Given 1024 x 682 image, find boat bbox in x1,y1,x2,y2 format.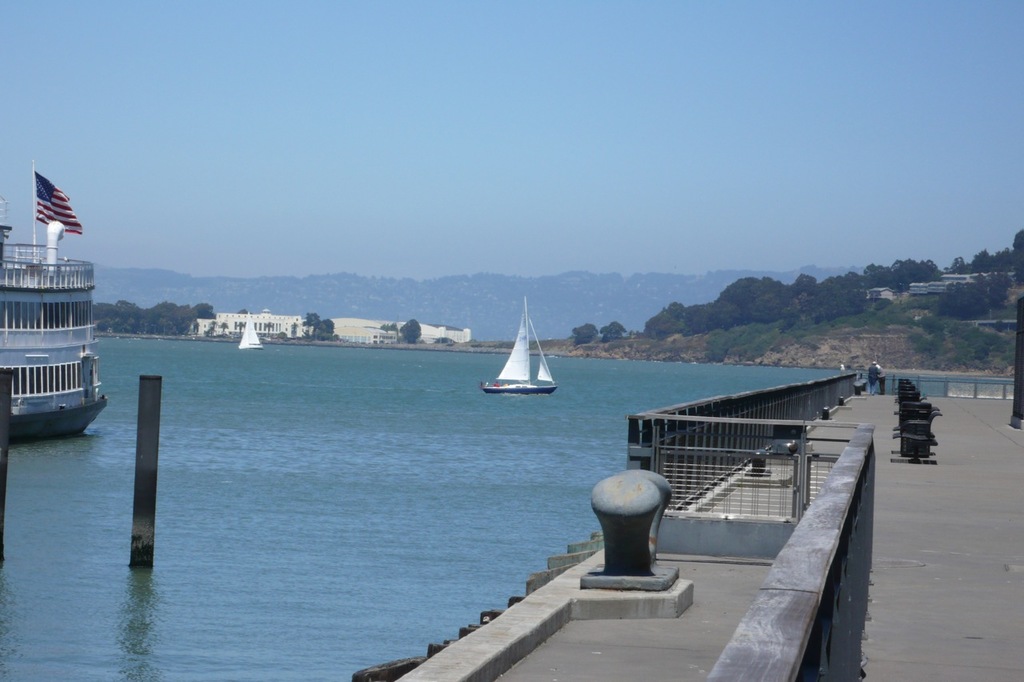
480,310,566,413.
